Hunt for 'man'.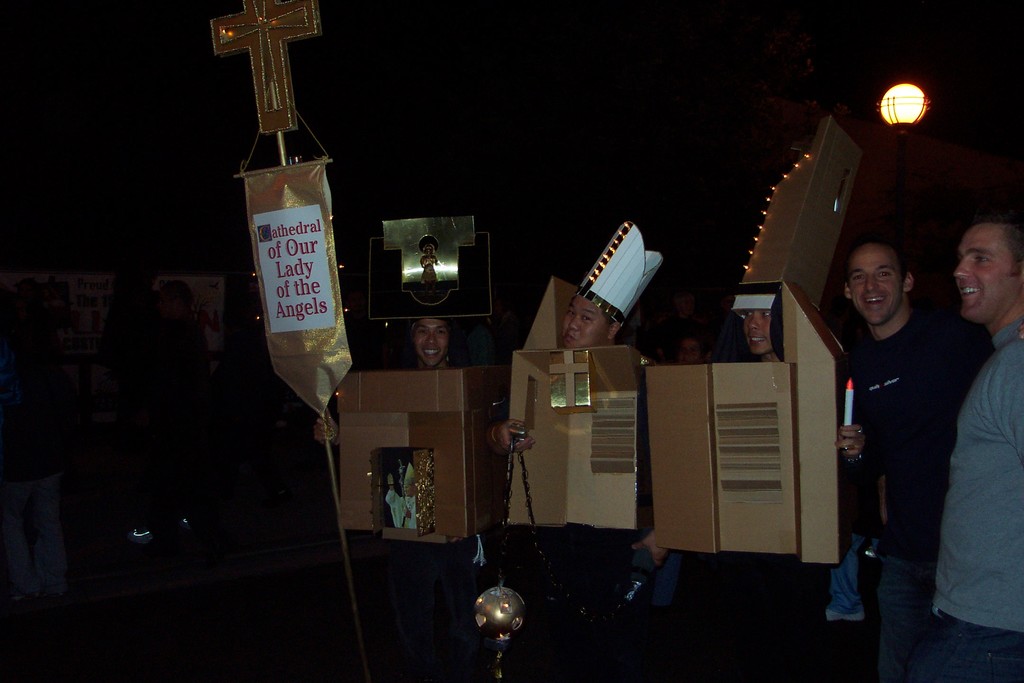
Hunted down at (left=634, top=309, right=866, bottom=682).
